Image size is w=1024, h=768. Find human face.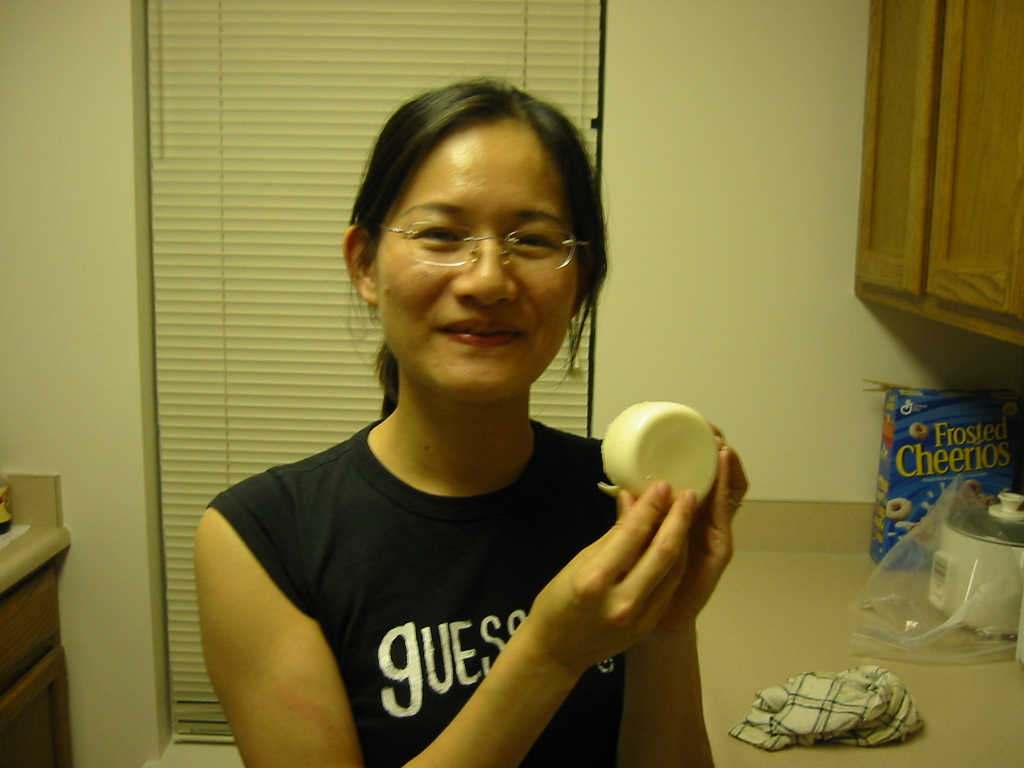
{"left": 357, "top": 122, "right": 588, "bottom": 415}.
